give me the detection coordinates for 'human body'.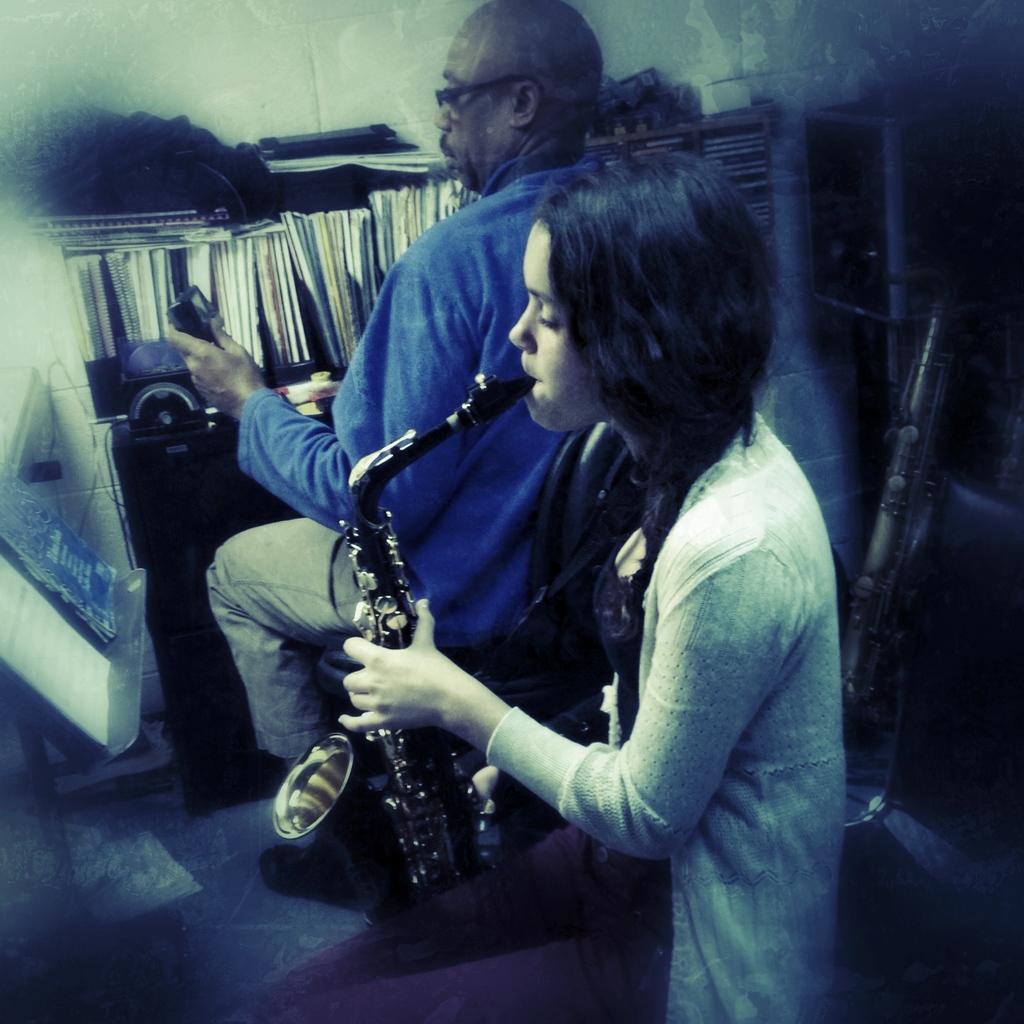
[left=182, top=0, right=591, bottom=815].
